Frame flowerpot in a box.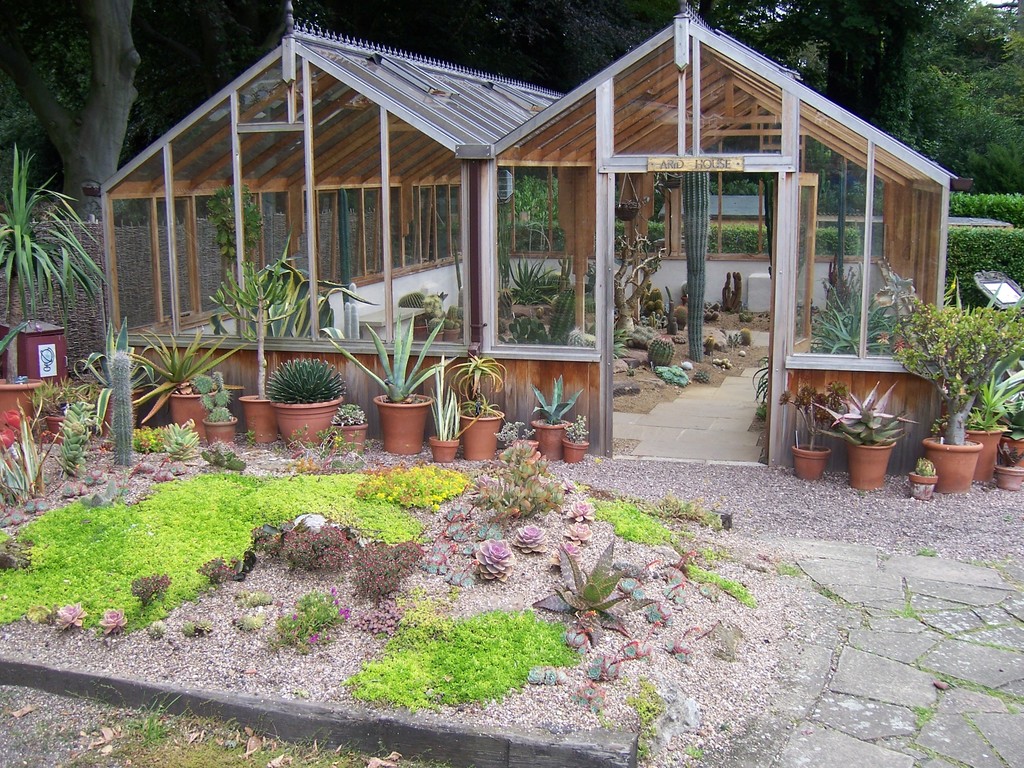
<region>177, 384, 207, 445</region>.
